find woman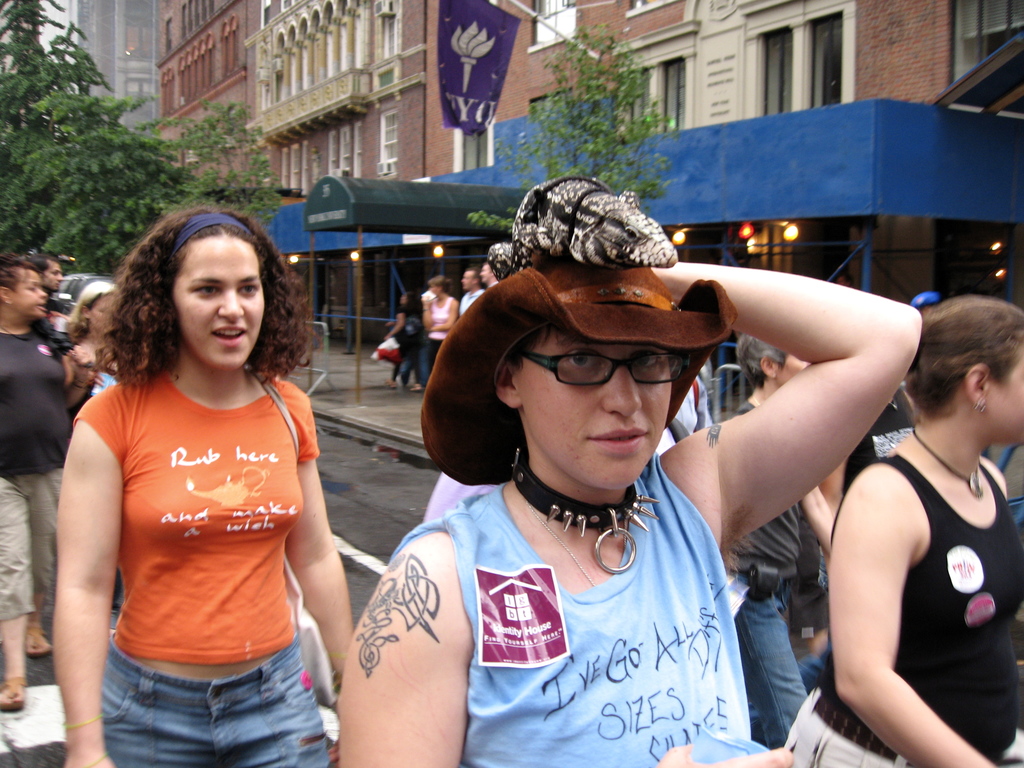
{"left": 333, "top": 176, "right": 922, "bottom": 767}
